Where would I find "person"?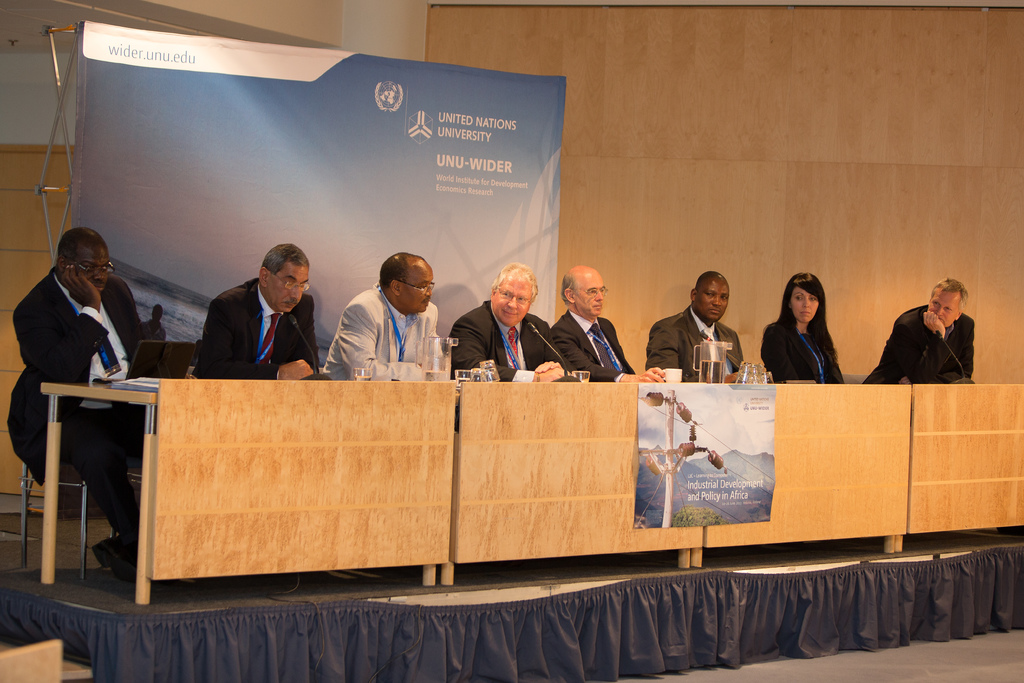
At Rect(648, 273, 750, 382).
